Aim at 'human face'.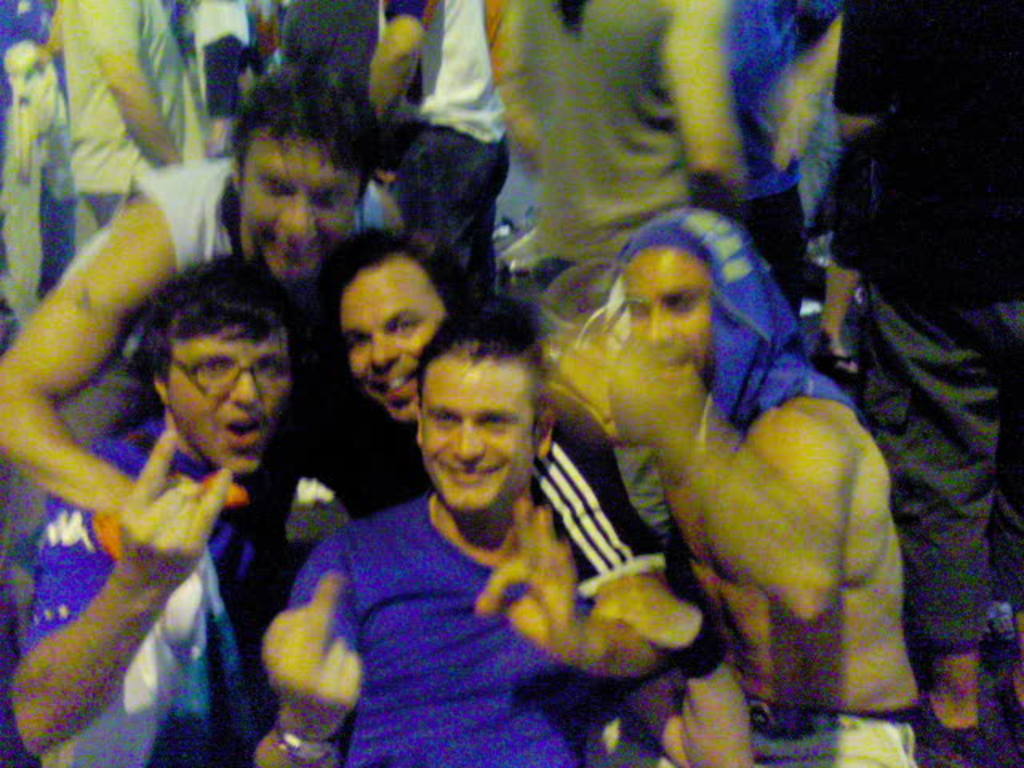
Aimed at bbox=(240, 138, 350, 286).
